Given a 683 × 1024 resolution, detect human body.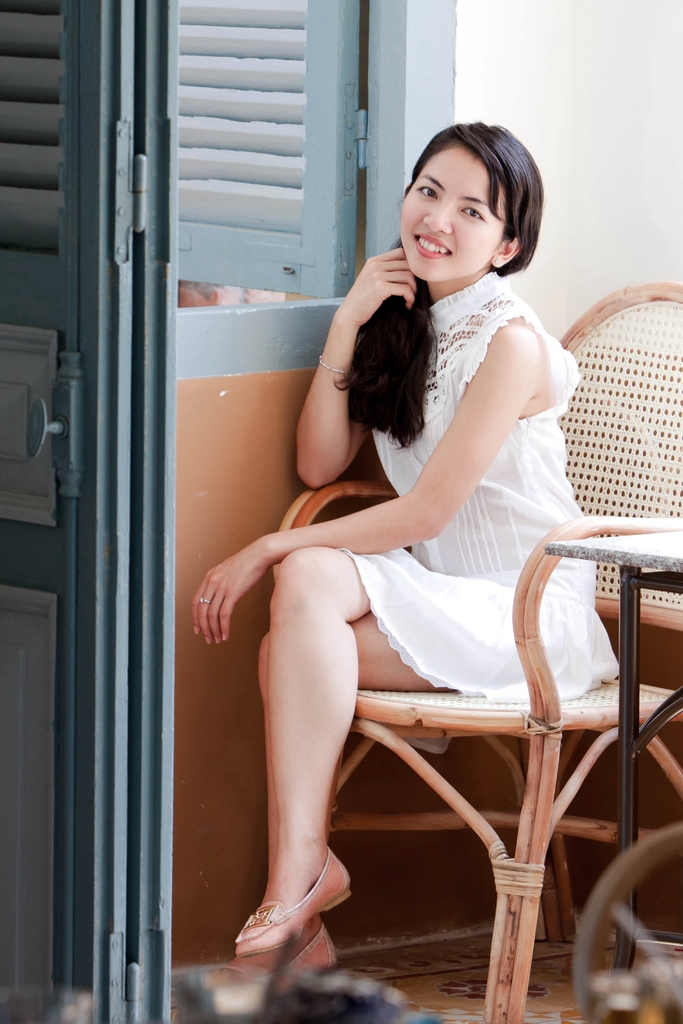
x1=235 y1=122 x2=593 y2=945.
